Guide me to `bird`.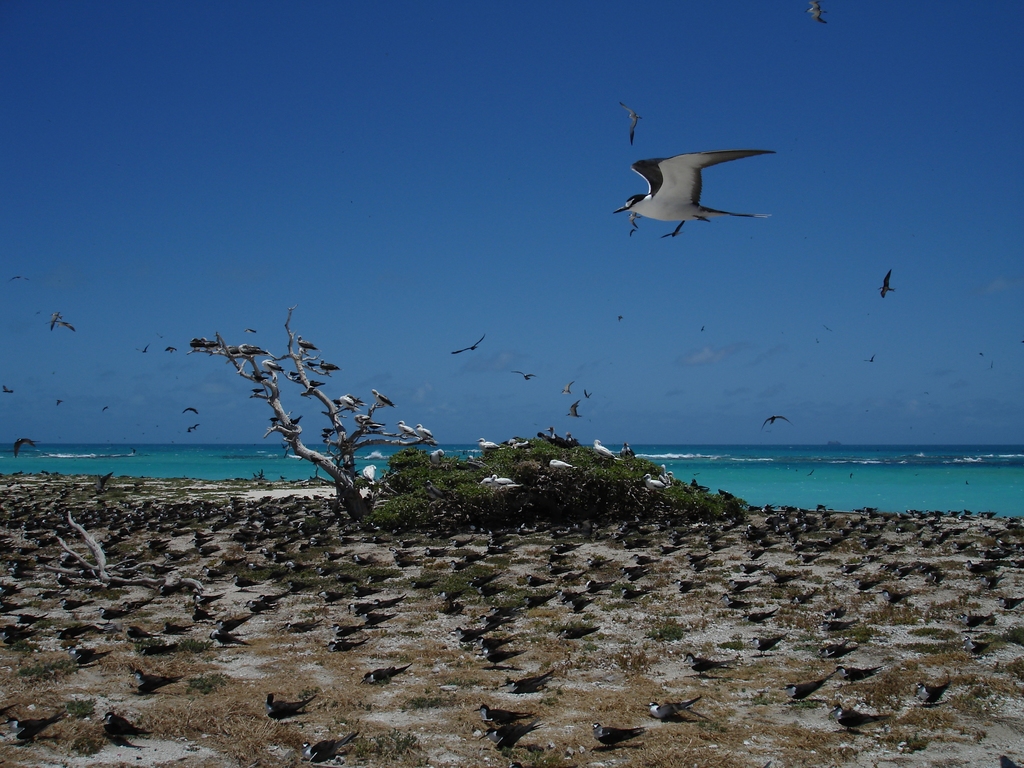
Guidance: <box>918,683,950,709</box>.
